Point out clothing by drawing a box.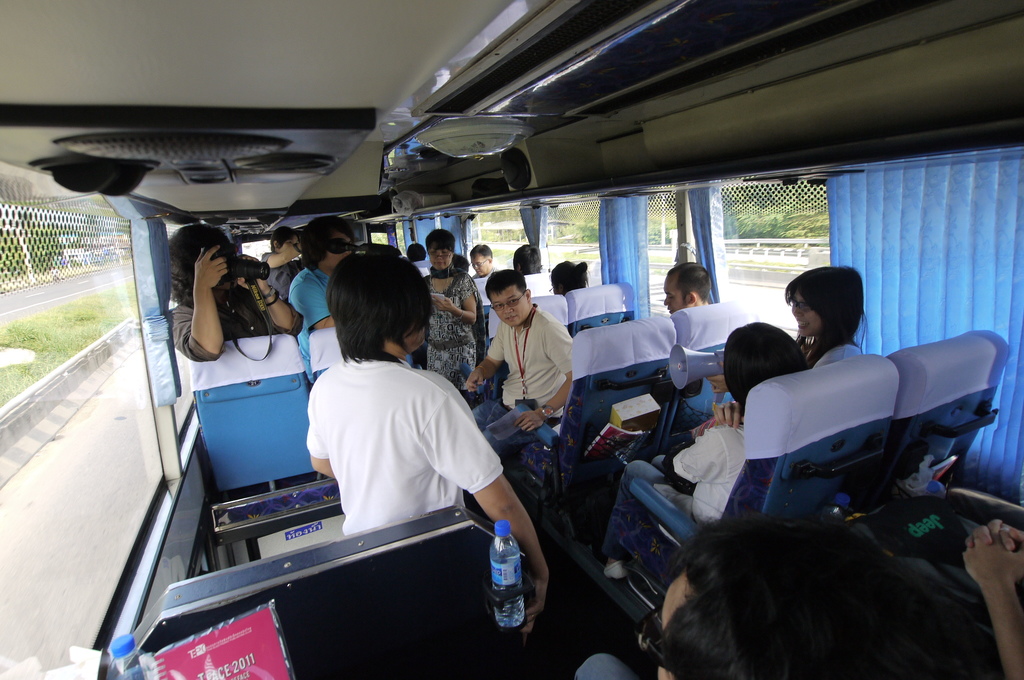
x1=291, y1=334, x2=504, y2=562.
